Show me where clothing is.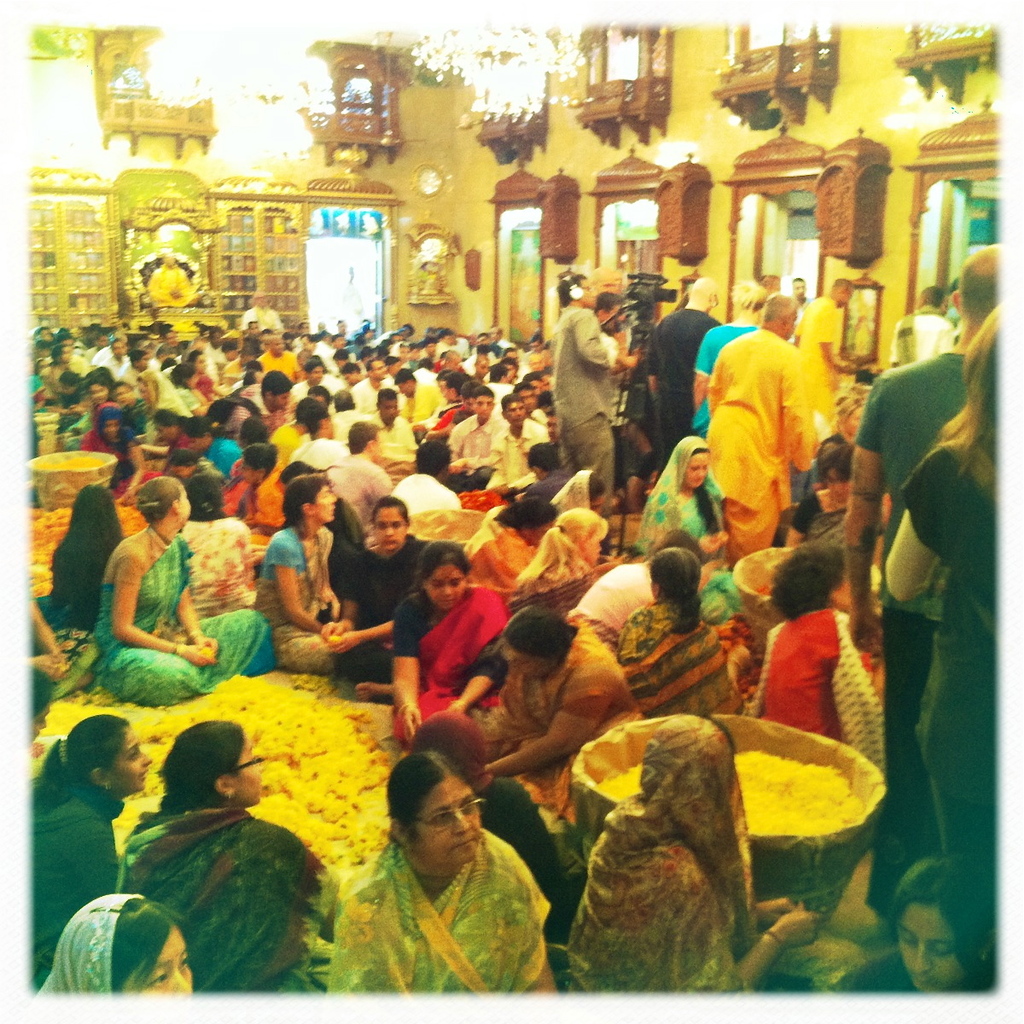
clothing is at x1=323, y1=529, x2=430, y2=674.
